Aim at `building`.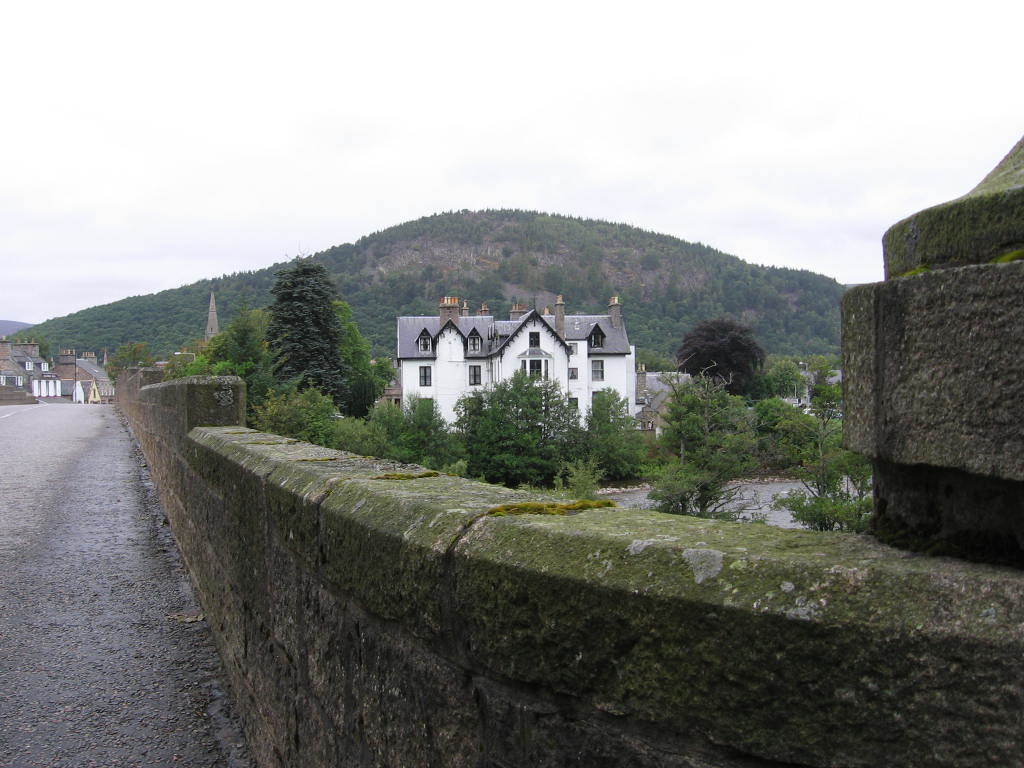
Aimed at bbox=[398, 293, 638, 433].
